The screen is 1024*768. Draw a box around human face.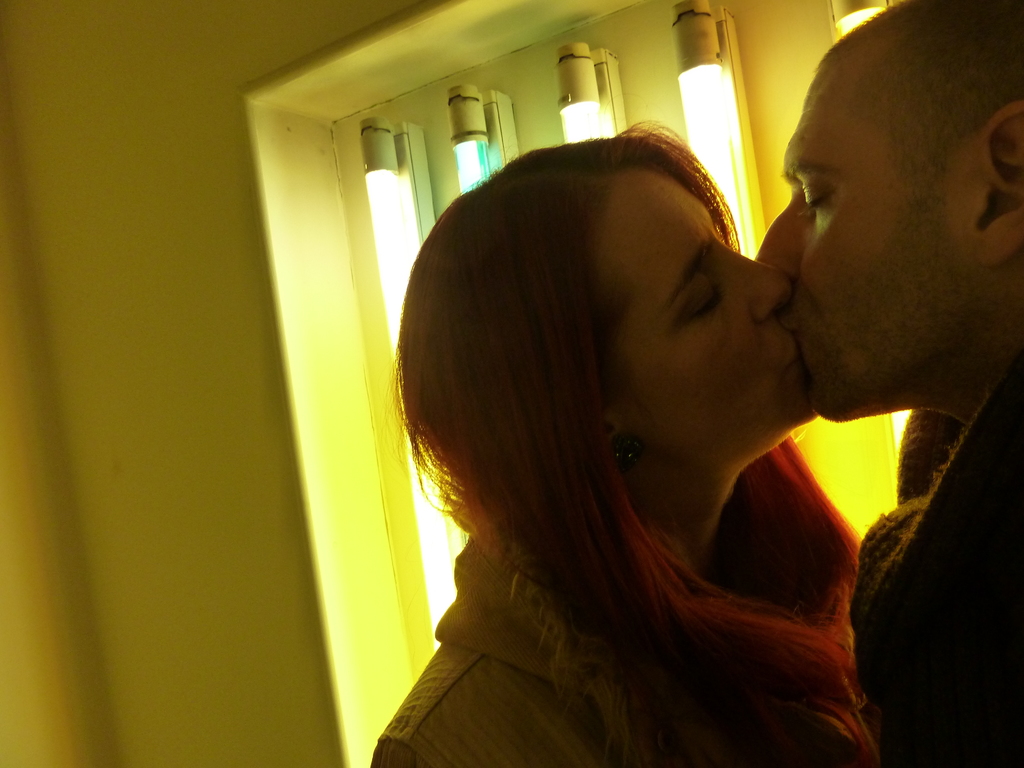
760, 49, 956, 420.
